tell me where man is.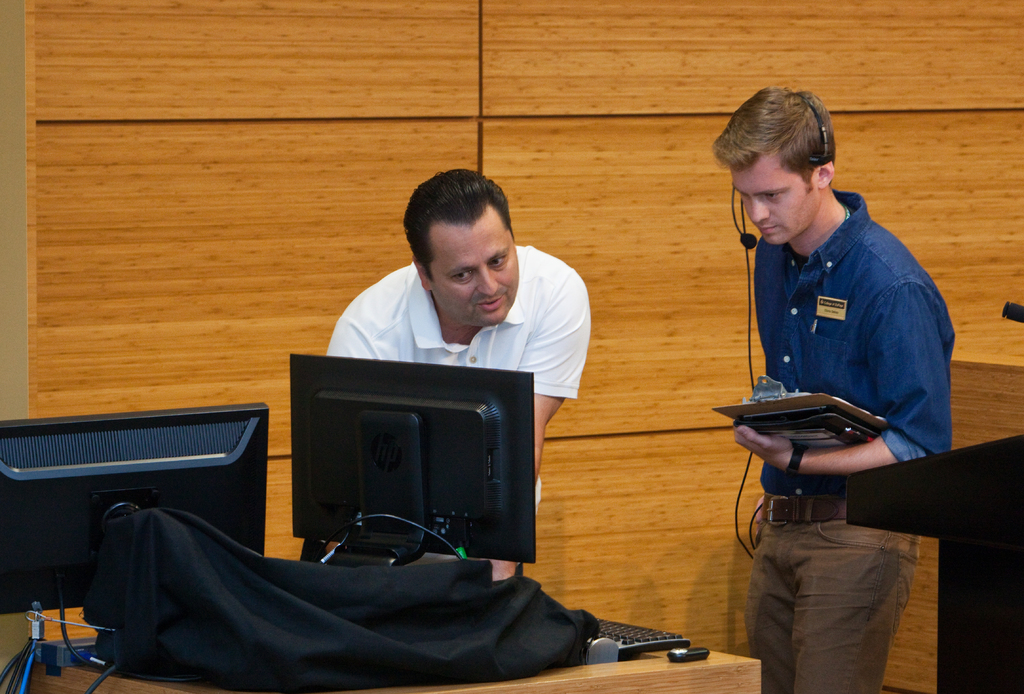
man is at <box>325,168,588,580</box>.
